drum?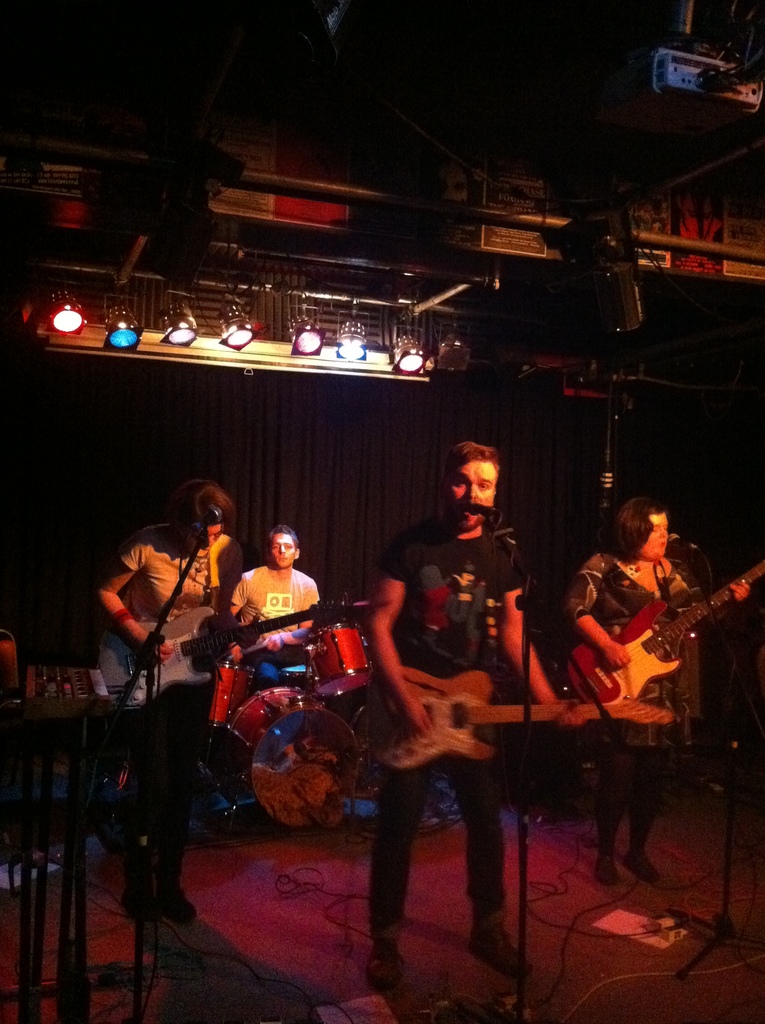
bbox=(223, 687, 360, 827)
